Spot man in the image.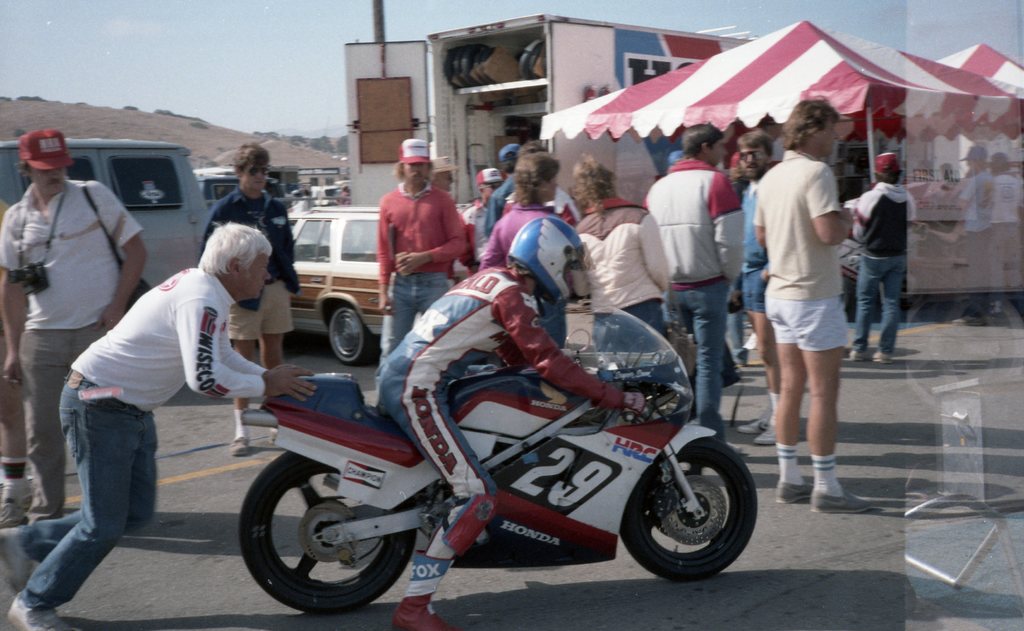
man found at {"x1": 950, "y1": 143, "x2": 995, "y2": 327}.
